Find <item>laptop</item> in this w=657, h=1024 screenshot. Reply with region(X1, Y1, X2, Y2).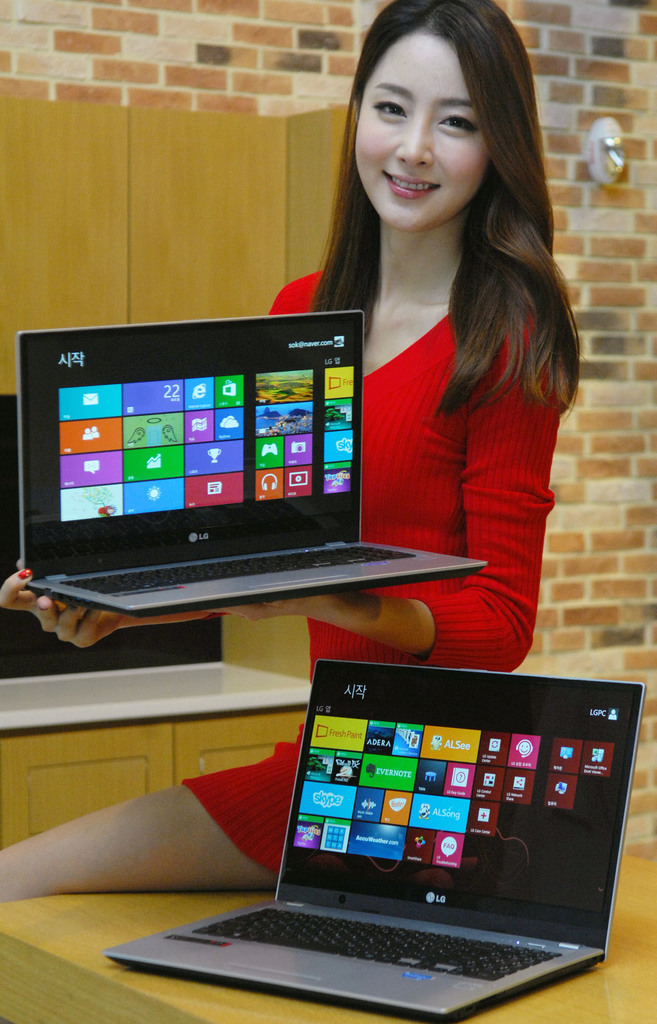
region(85, 684, 656, 1021).
